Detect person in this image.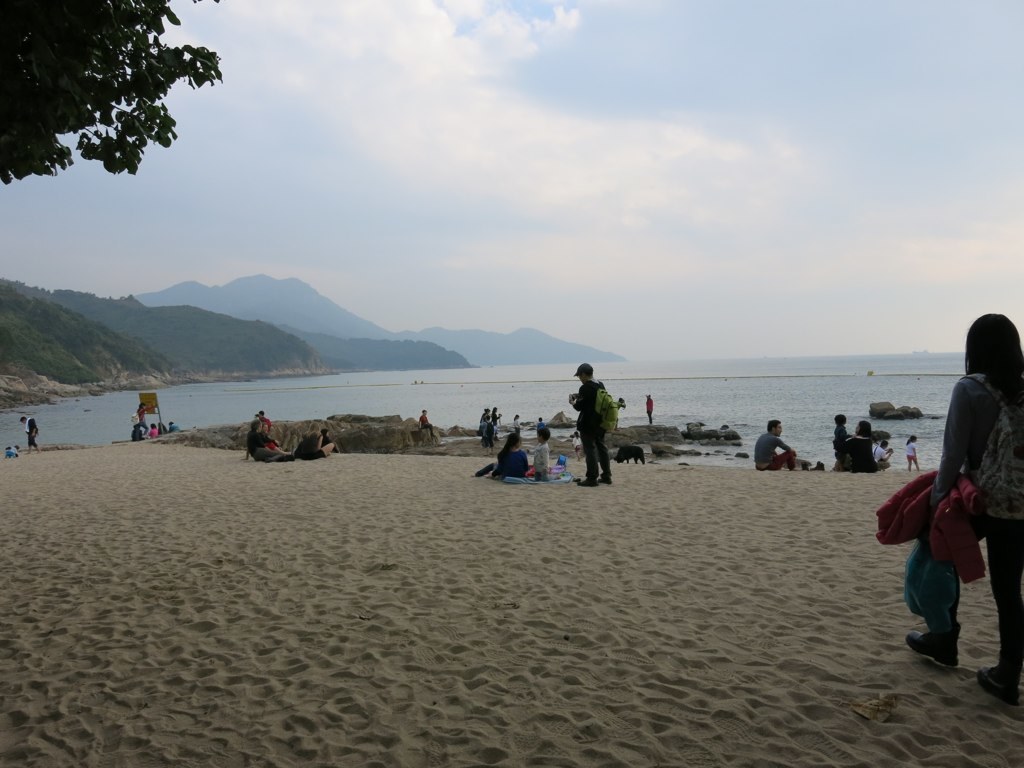
Detection: {"x1": 148, "y1": 423, "x2": 156, "y2": 437}.
